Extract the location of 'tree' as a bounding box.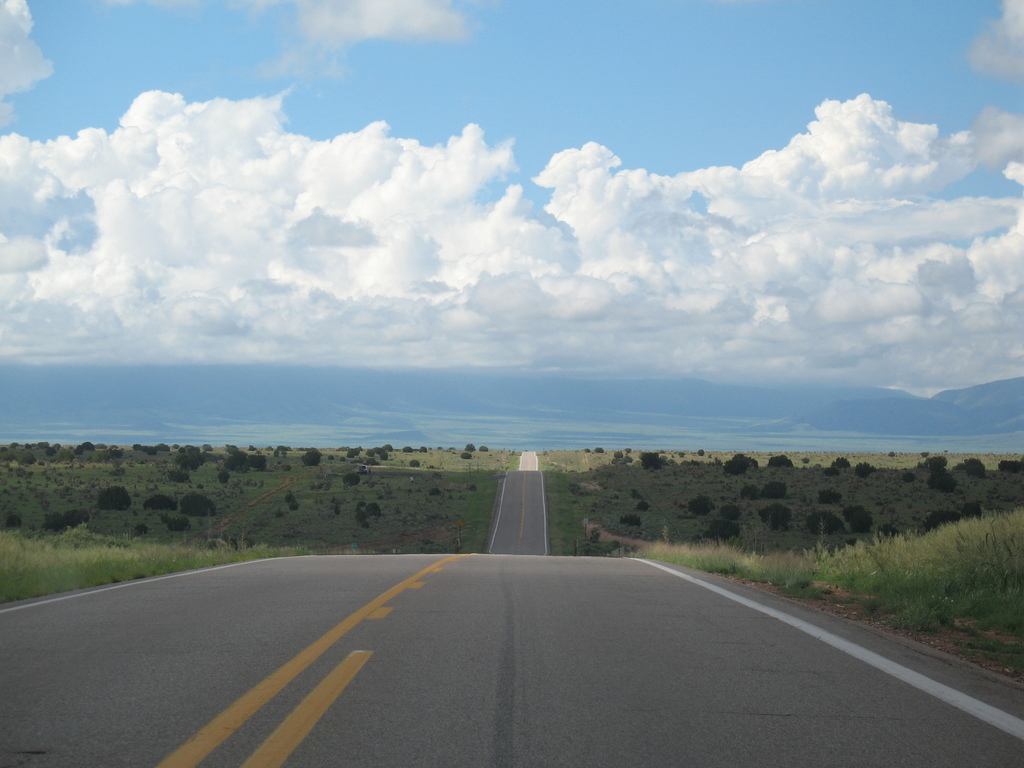
bbox=(174, 446, 205, 475).
